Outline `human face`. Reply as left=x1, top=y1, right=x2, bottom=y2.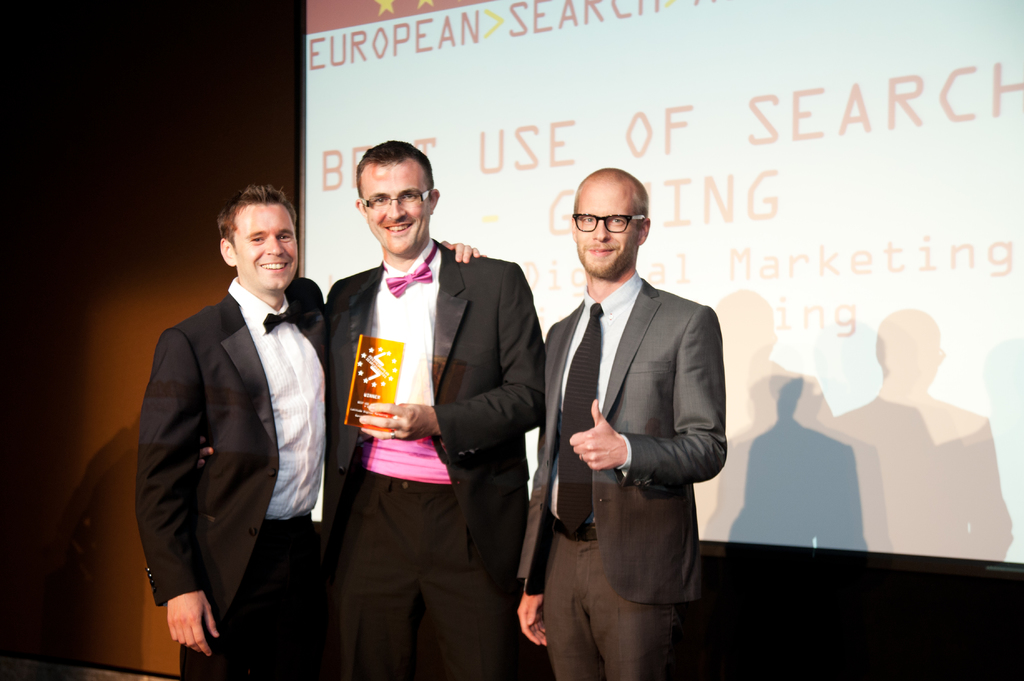
left=359, top=163, right=430, bottom=253.
